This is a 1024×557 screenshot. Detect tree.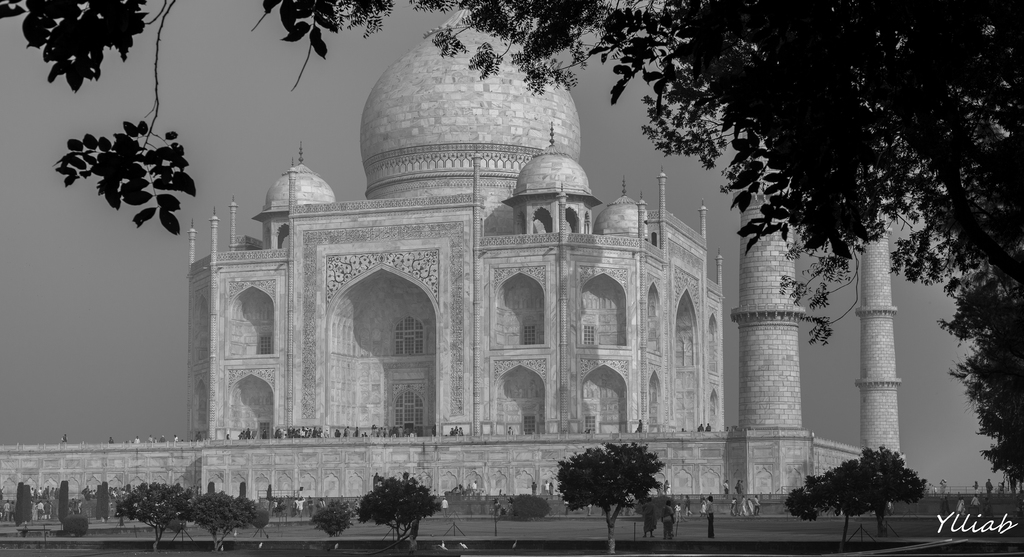
{"x1": 116, "y1": 490, "x2": 301, "y2": 540}.
